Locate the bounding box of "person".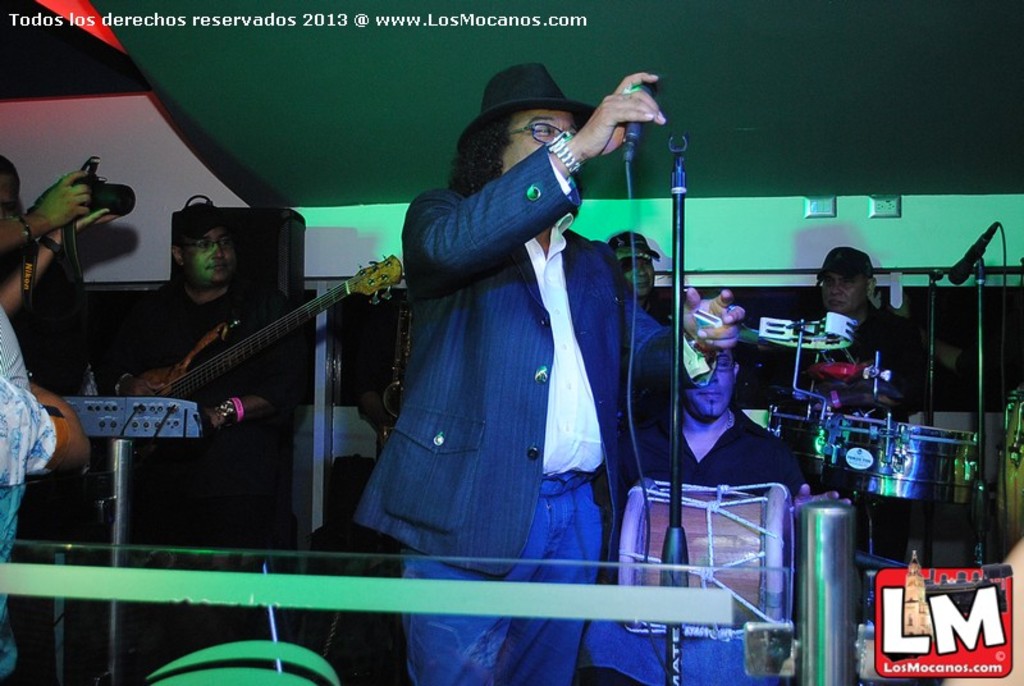
Bounding box: region(602, 227, 663, 316).
